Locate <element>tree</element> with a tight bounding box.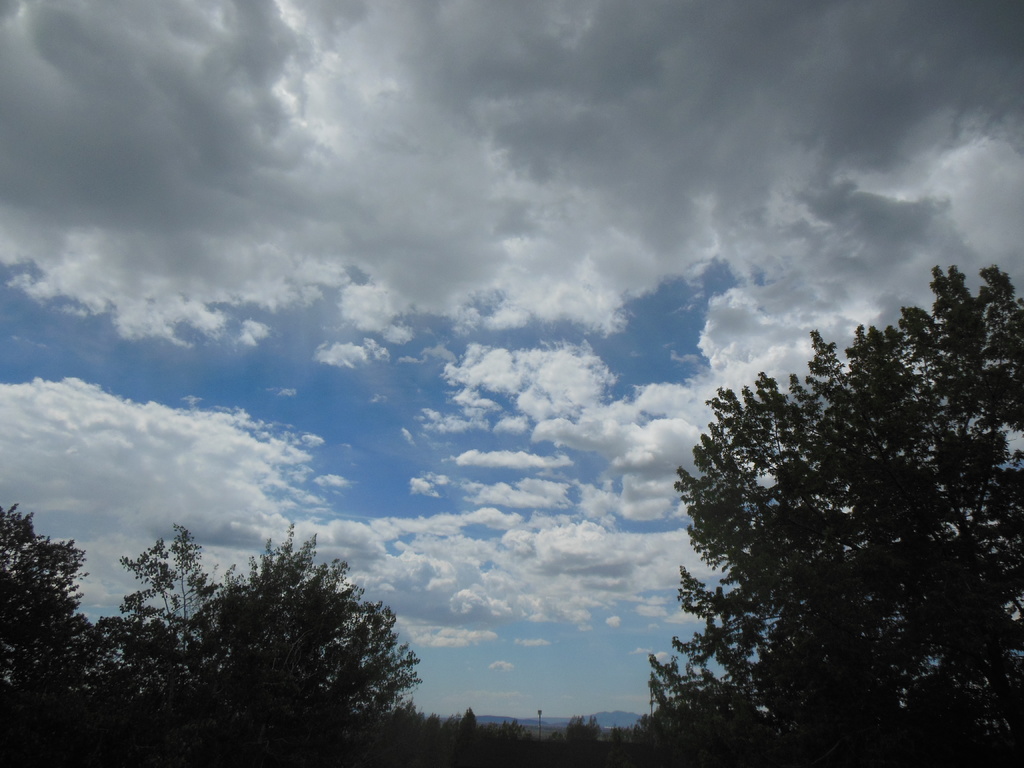
[x1=178, y1=522, x2=426, y2=767].
